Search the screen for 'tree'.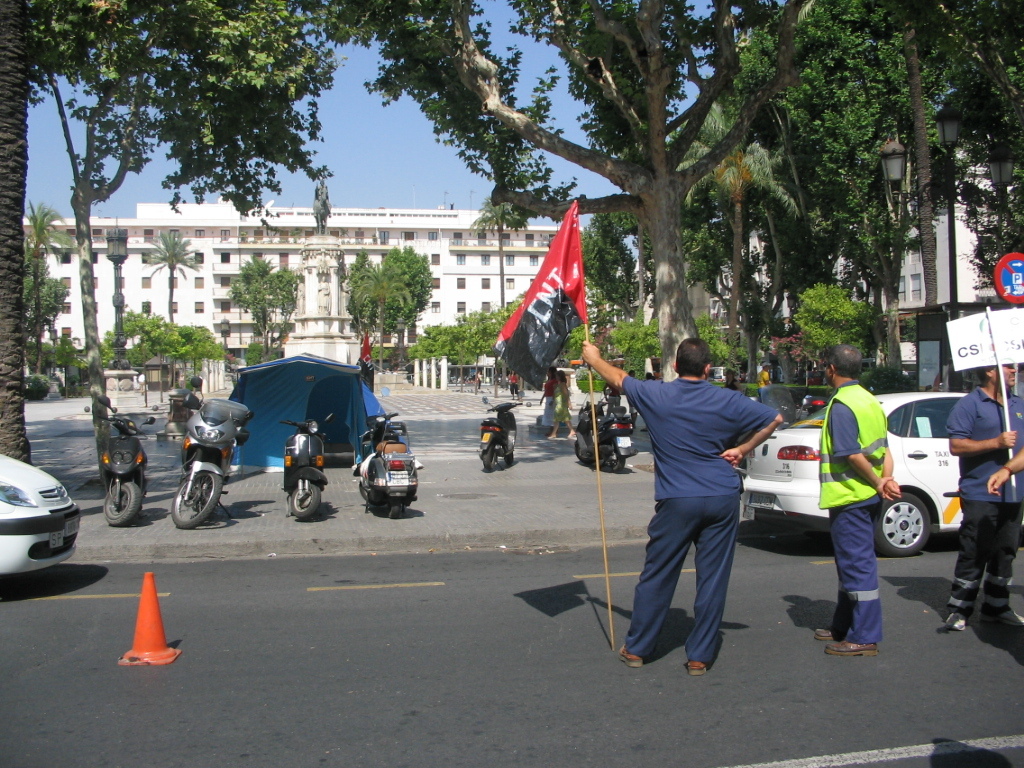
Found at (x1=792, y1=287, x2=878, y2=379).
